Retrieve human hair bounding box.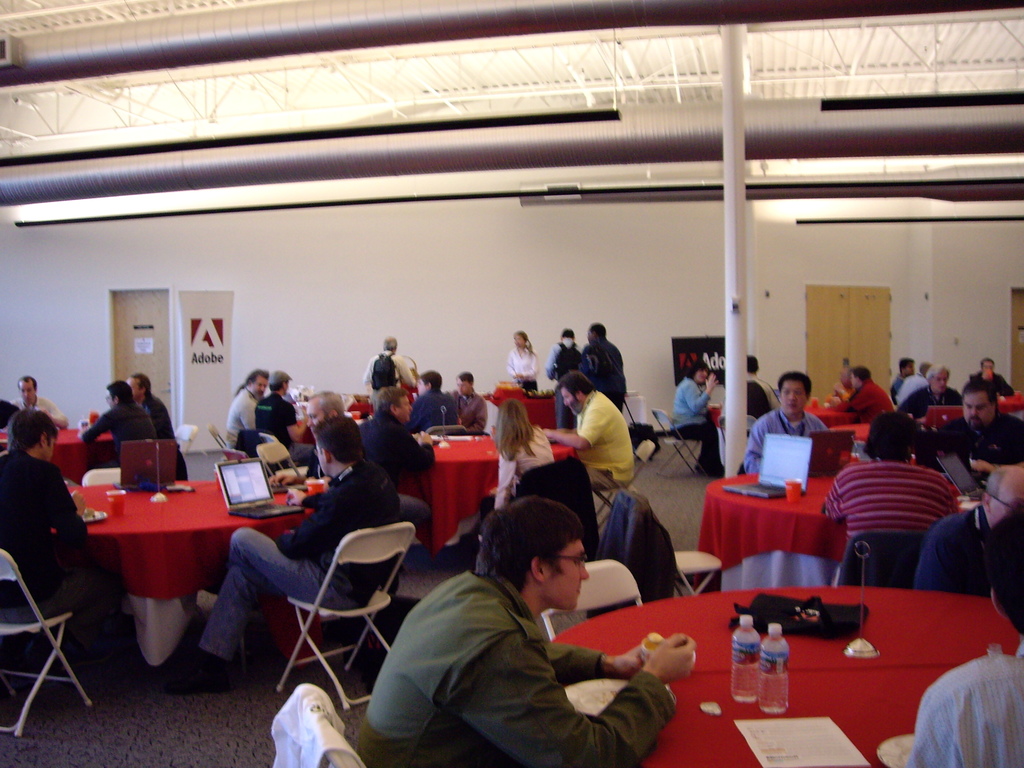
Bounding box: region(916, 363, 929, 373).
